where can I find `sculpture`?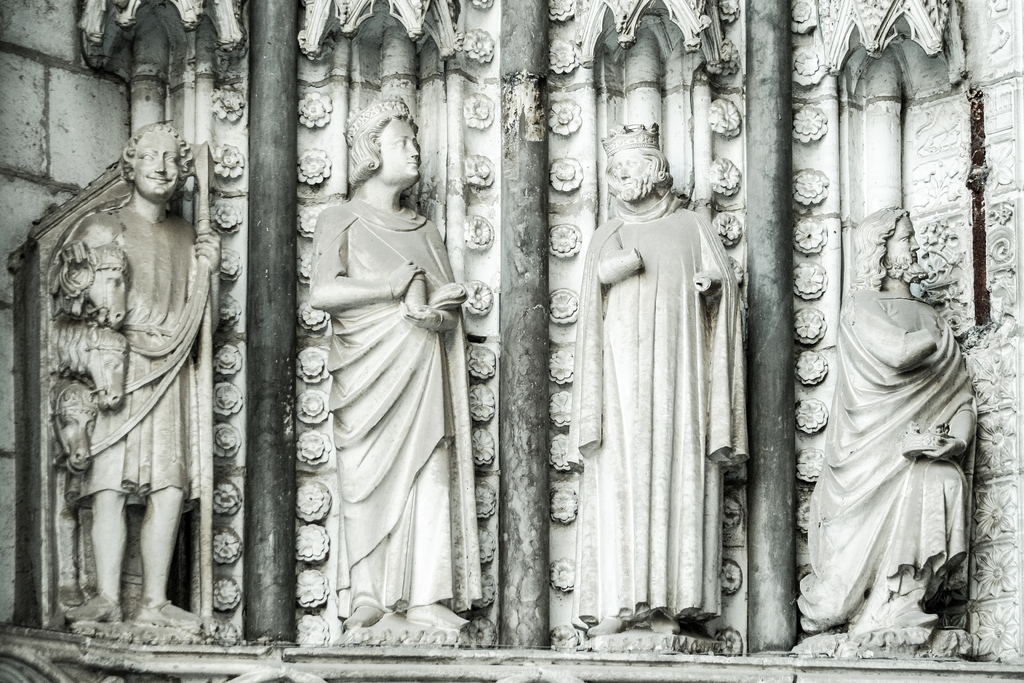
You can find it at <region>461, 278, 496, 324</region>.
